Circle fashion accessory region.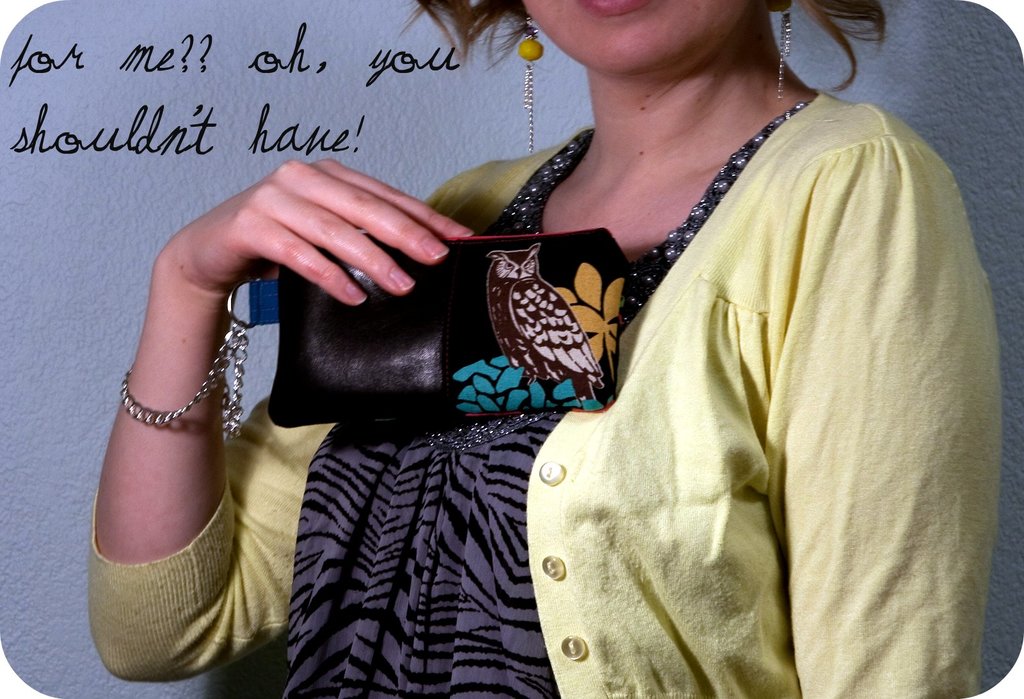
Region: box=[426, 96, 813, 445].
